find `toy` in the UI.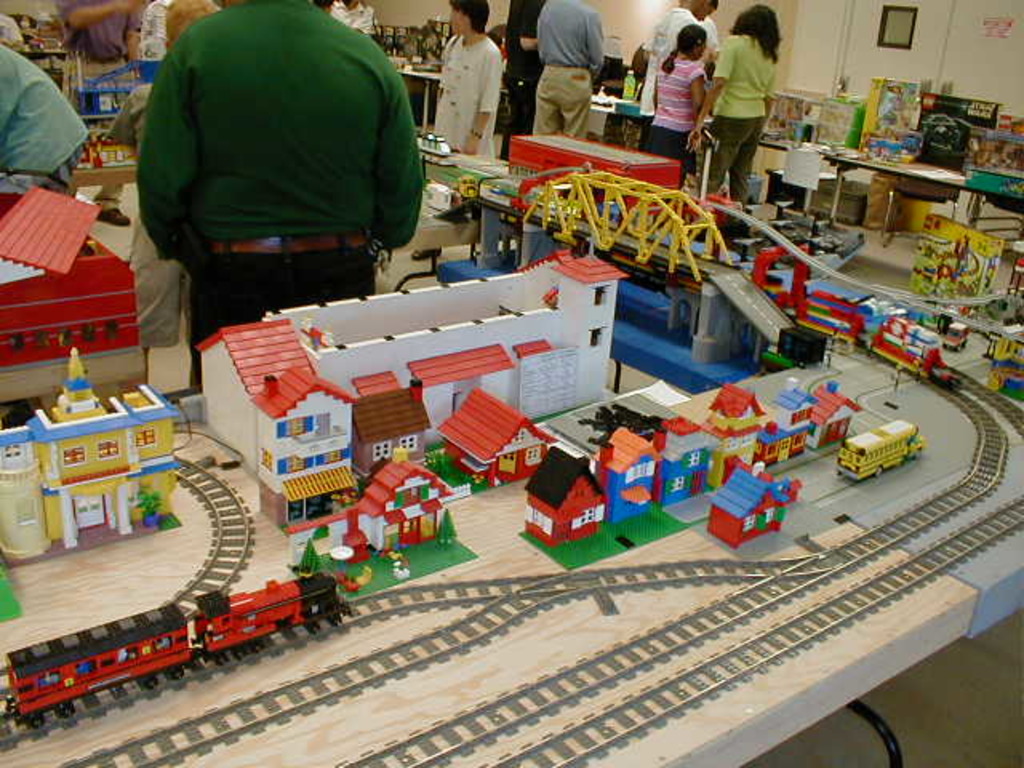
UI element at 990 315 1022 378.
